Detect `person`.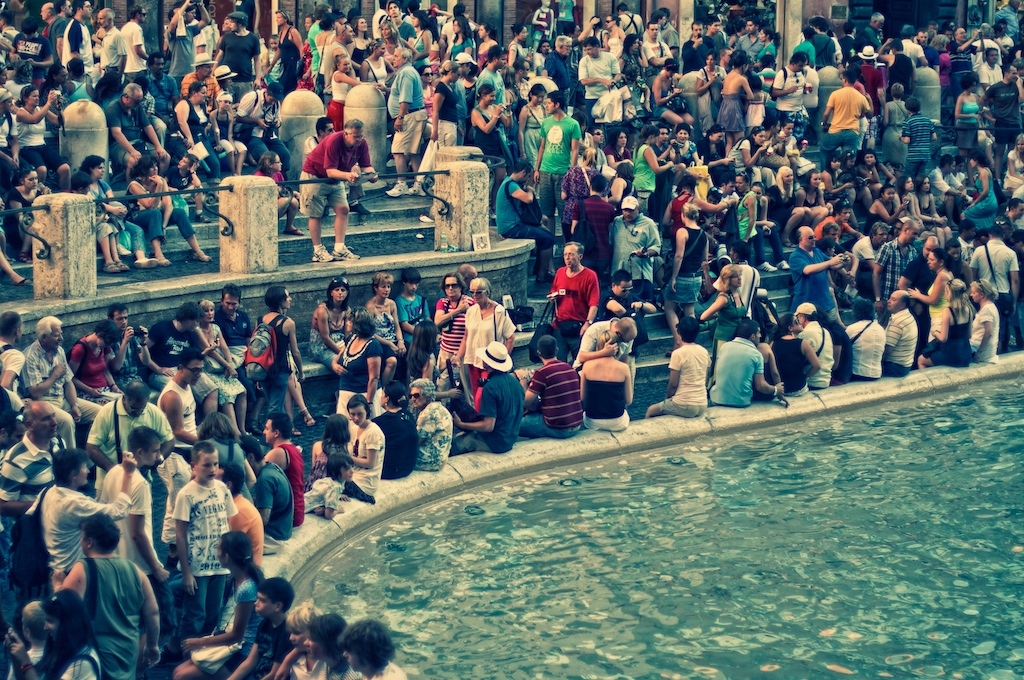
Detected at 276/613/336/679.
